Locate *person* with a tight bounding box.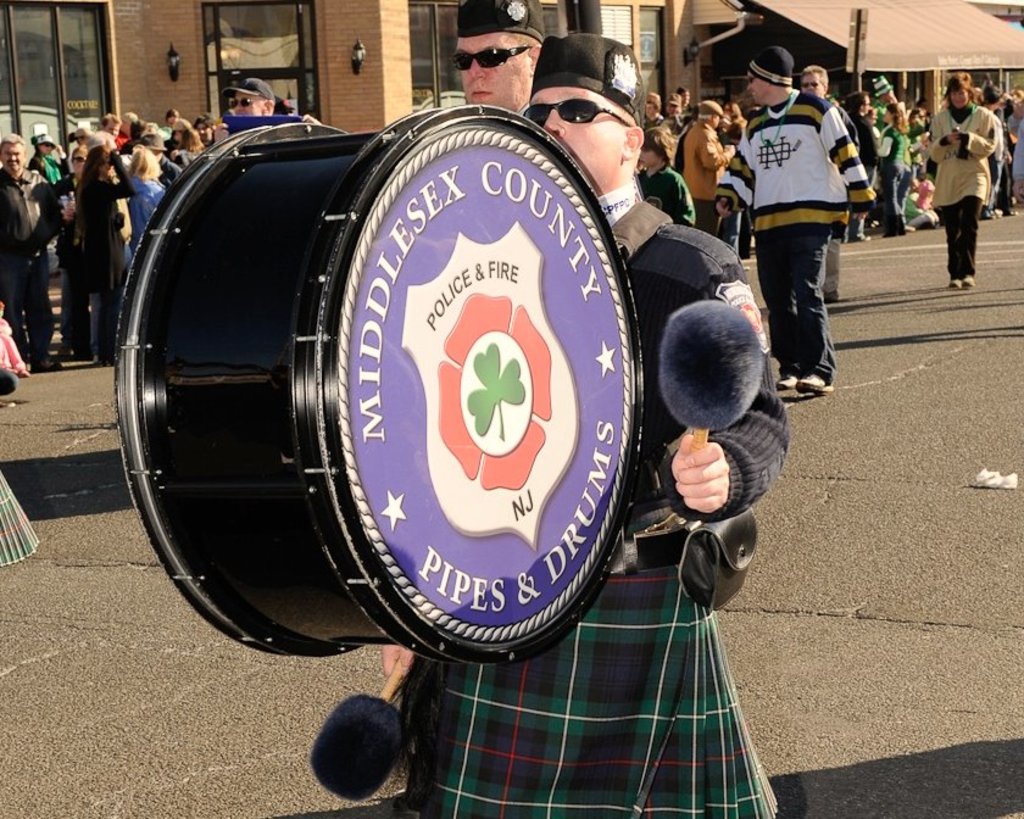
box=[741, 61, 863, 412].
